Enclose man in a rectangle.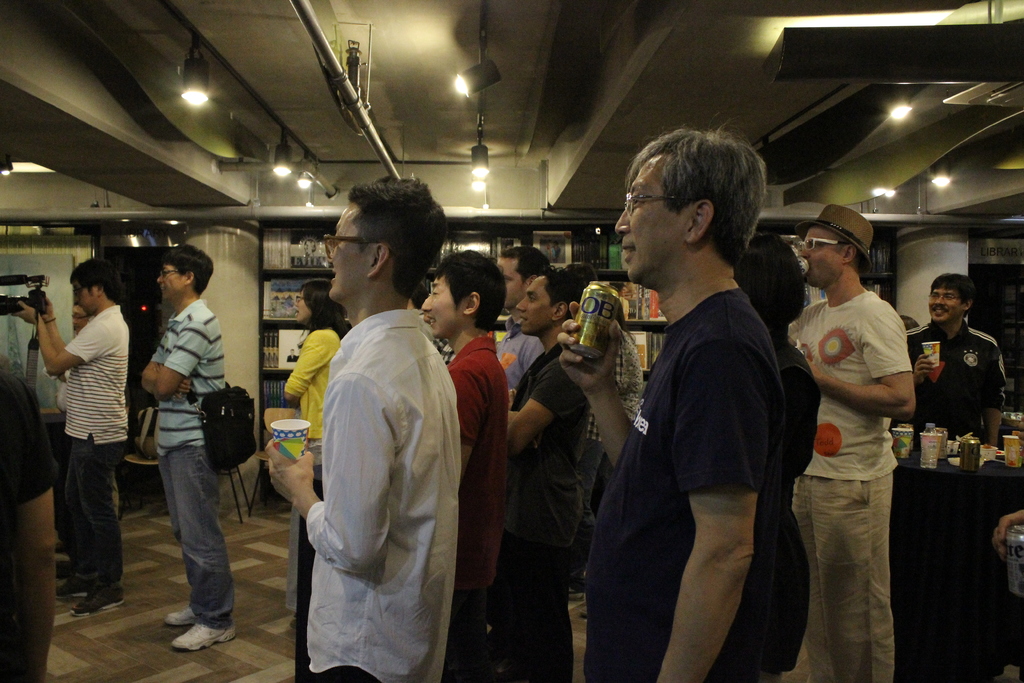
0:372:54:682.
